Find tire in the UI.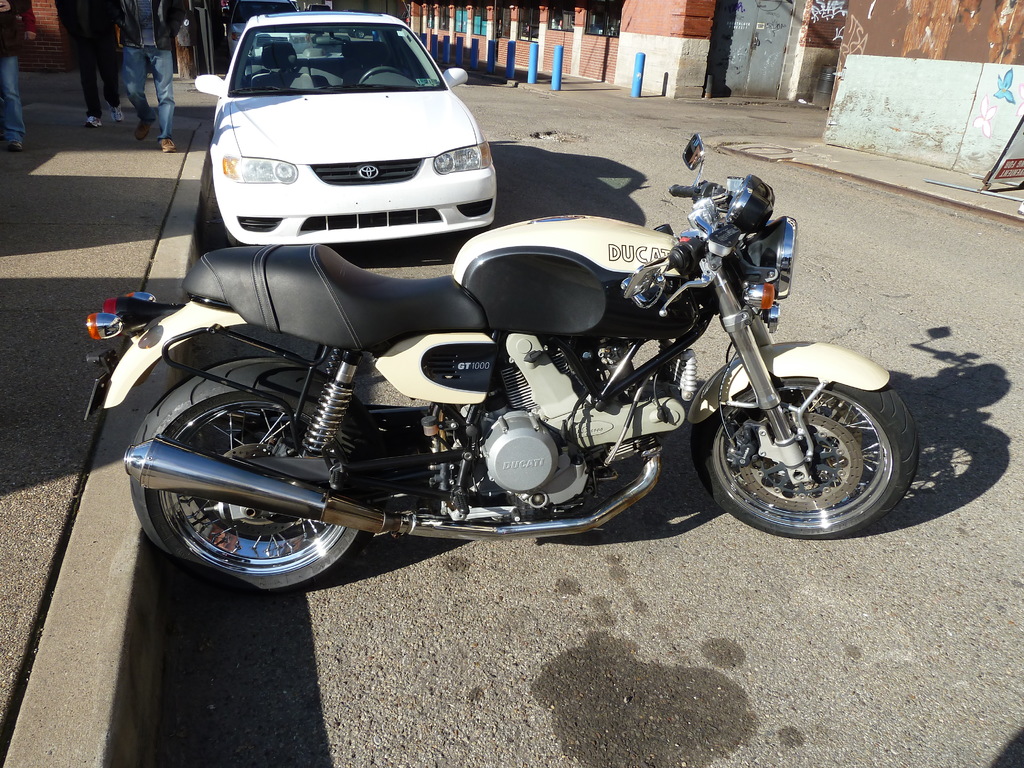
UI element at crop(710, 349, 917, 534).
